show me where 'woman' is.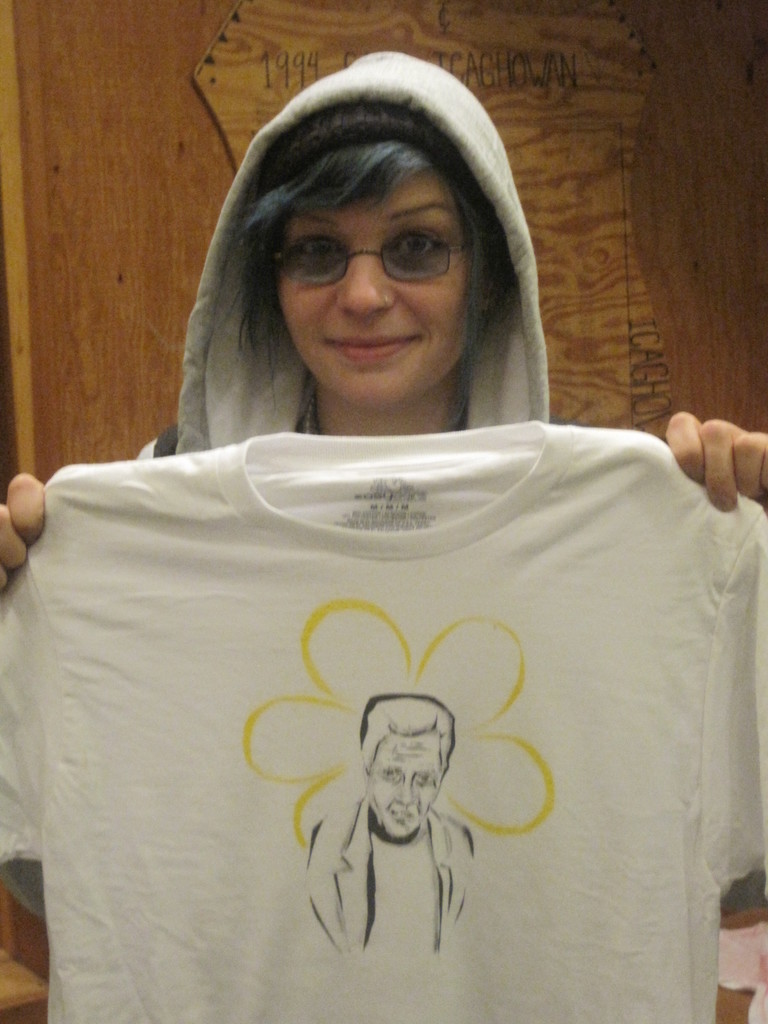
'woman' is at Rect(0, 39, 767, 606).
